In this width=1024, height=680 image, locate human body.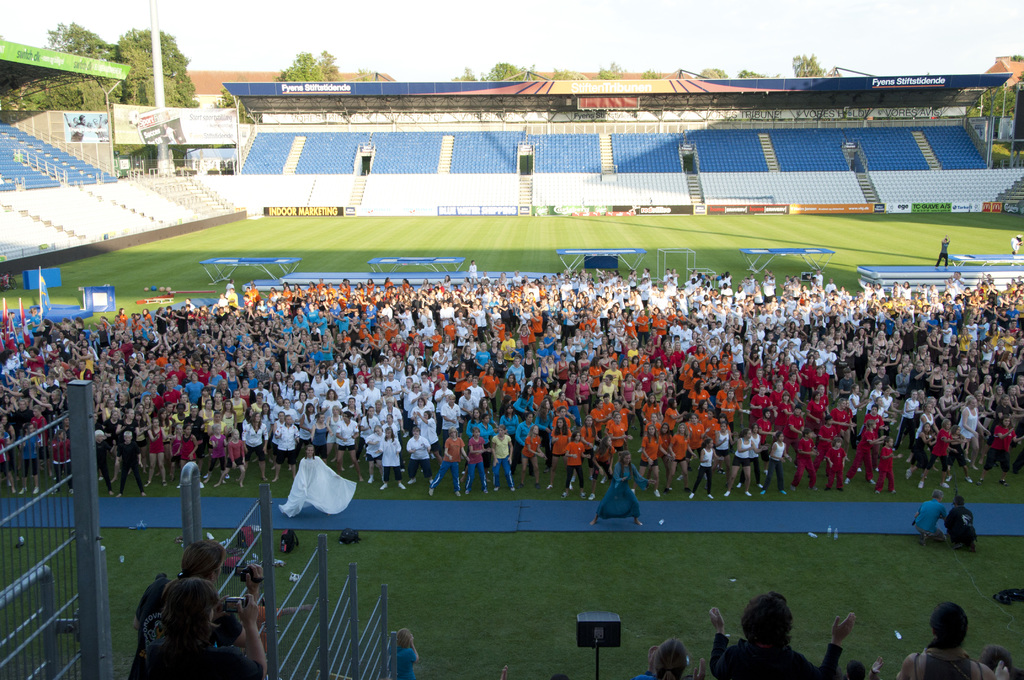
Bounding box: (182, 300, 189, 318).
